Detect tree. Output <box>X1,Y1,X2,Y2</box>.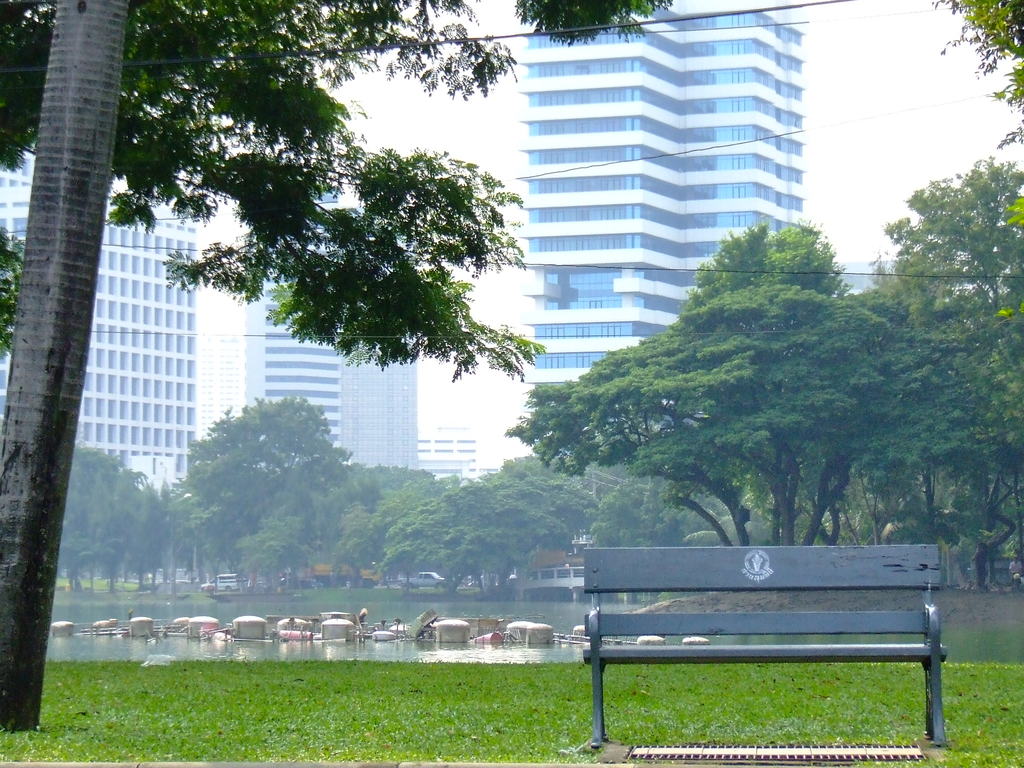
<box>931,0,1023,152</box>.
